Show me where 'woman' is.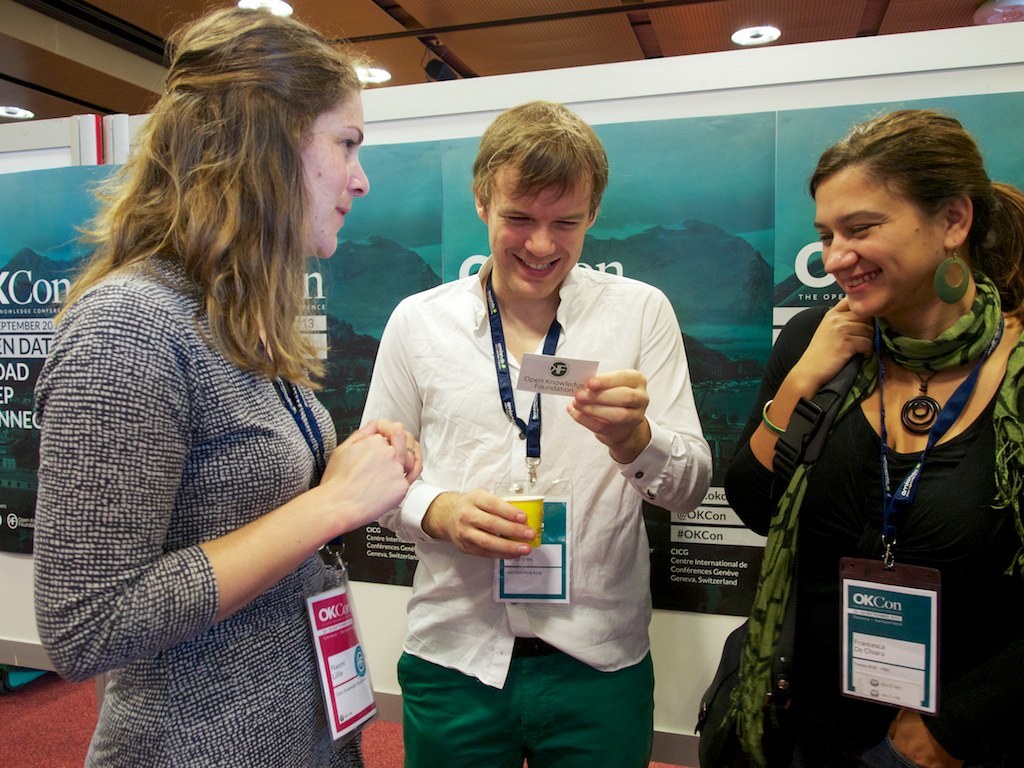
'woman' is at x1=28, y1=5, x2=424, y2=766.
